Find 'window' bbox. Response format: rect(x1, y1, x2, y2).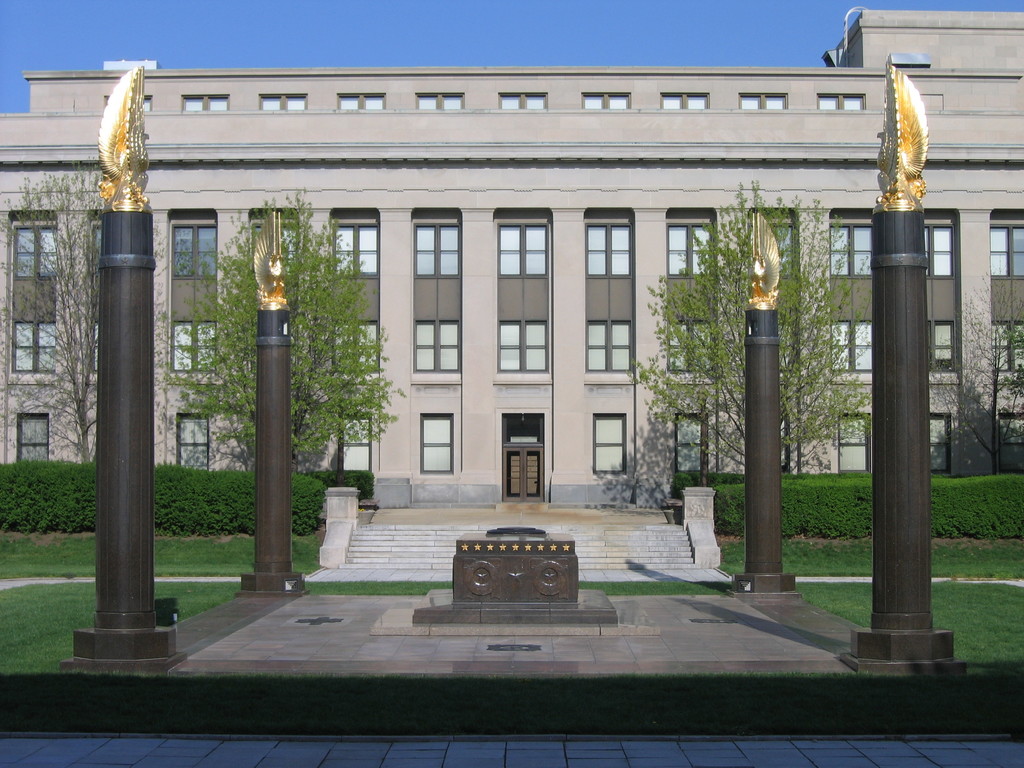
rect(106, 96, 154, 111).
